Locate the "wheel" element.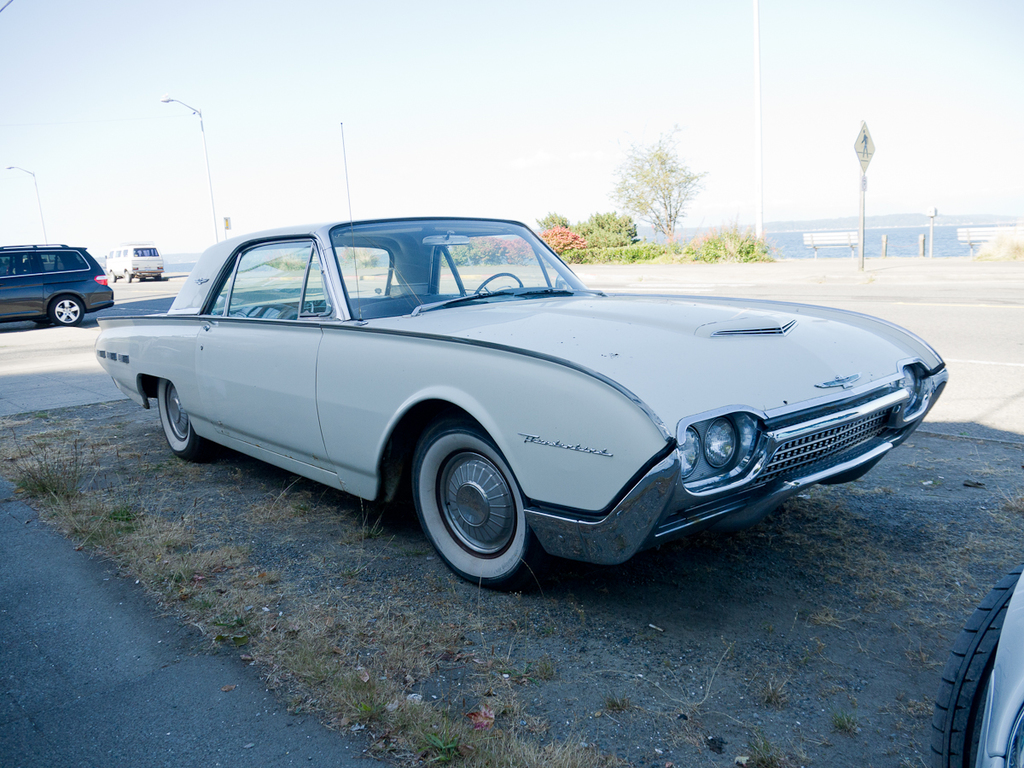
Element bbox: l=123, t=268, r=134, b=285.
